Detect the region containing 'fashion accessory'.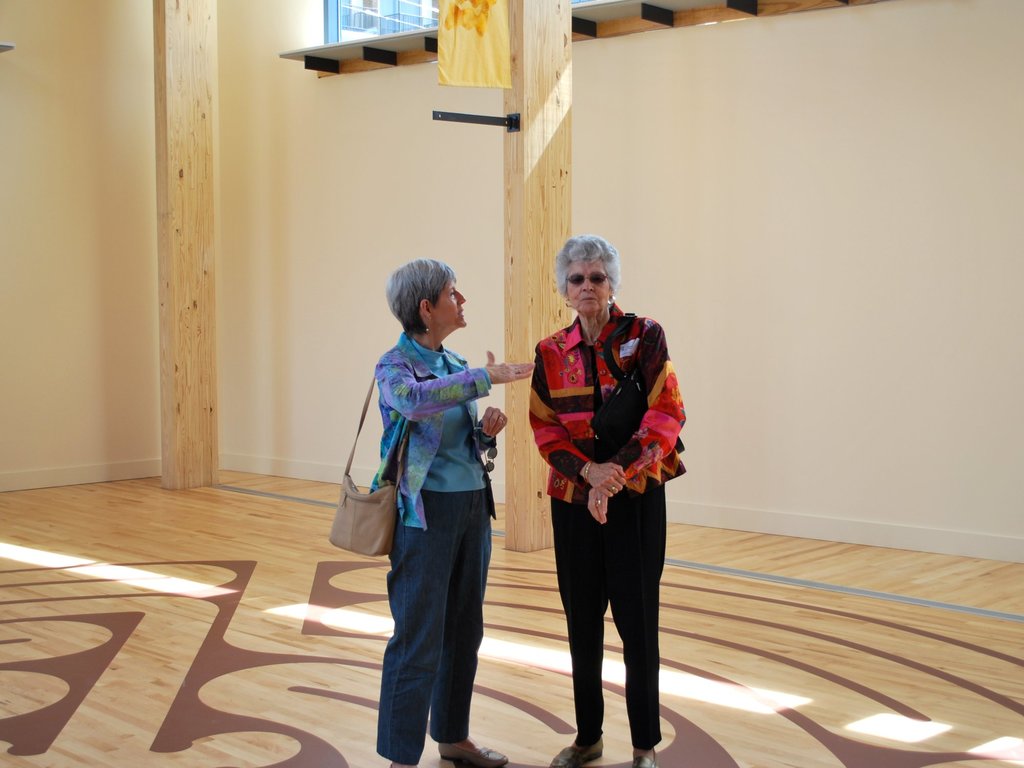
<bbox>440, 744, 509, 767</bbox>.
